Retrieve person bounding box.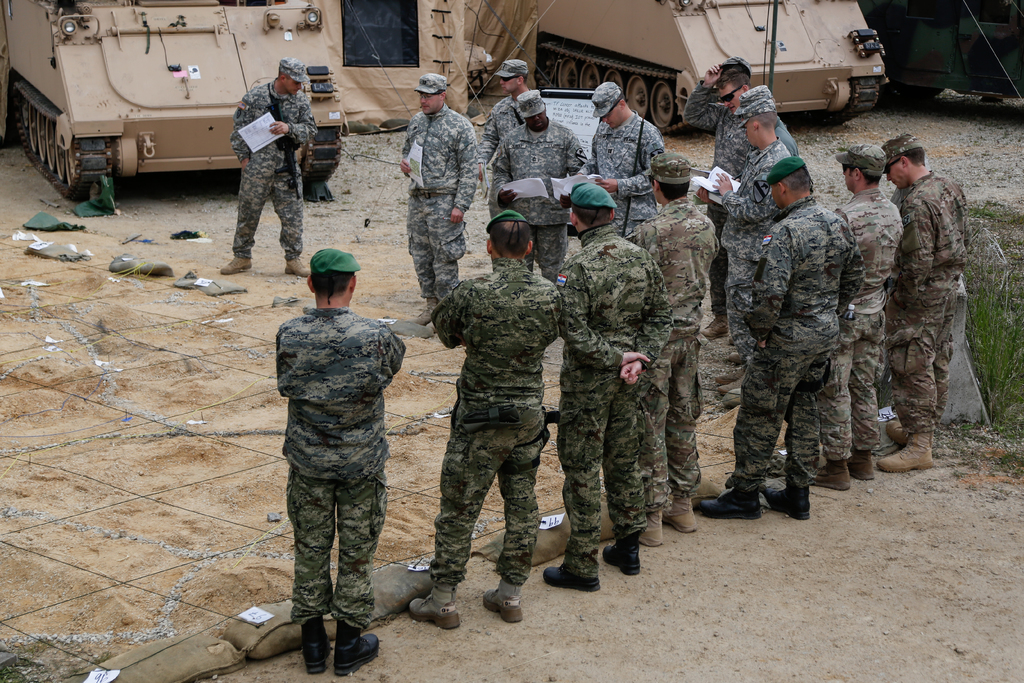
Bounding box: x1=223 y1=62 x2=312 y2=273.
